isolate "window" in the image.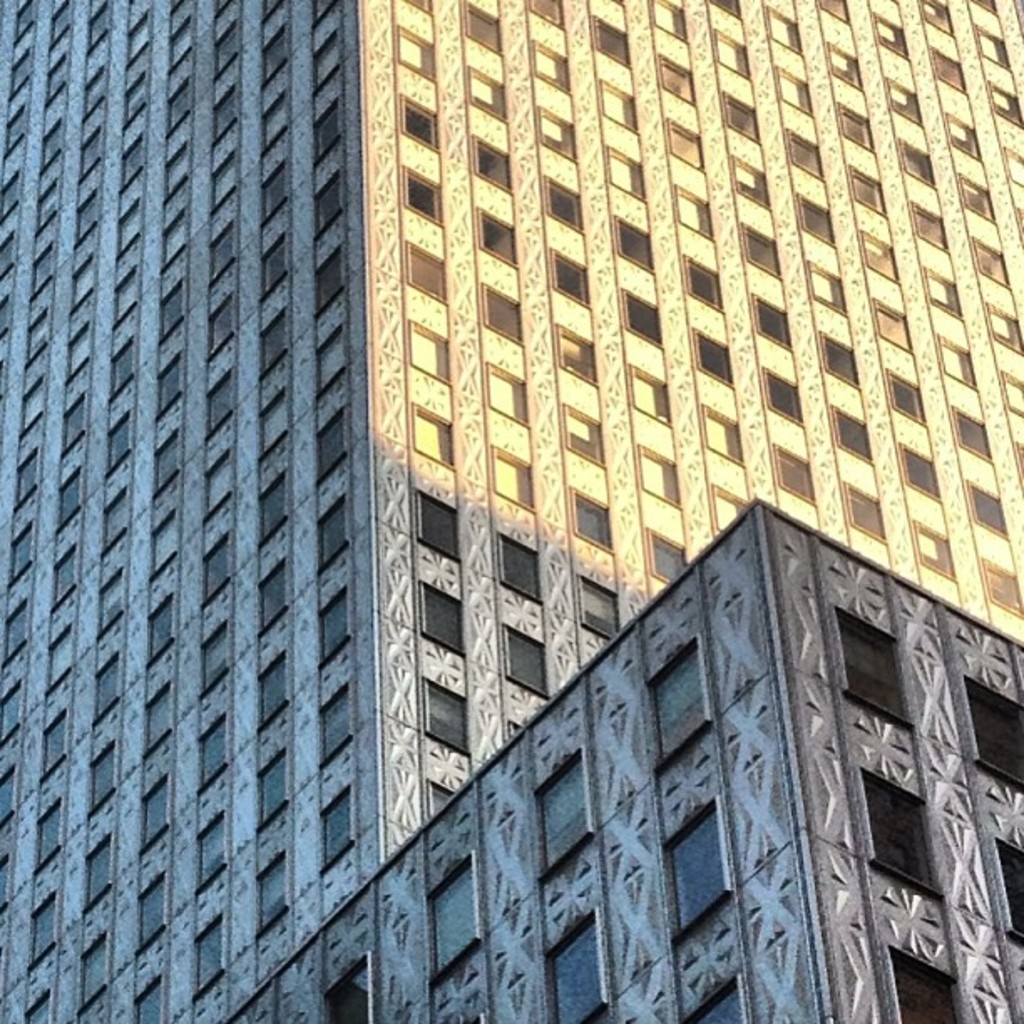
Isolated region: (316, 32, 340, 94).
